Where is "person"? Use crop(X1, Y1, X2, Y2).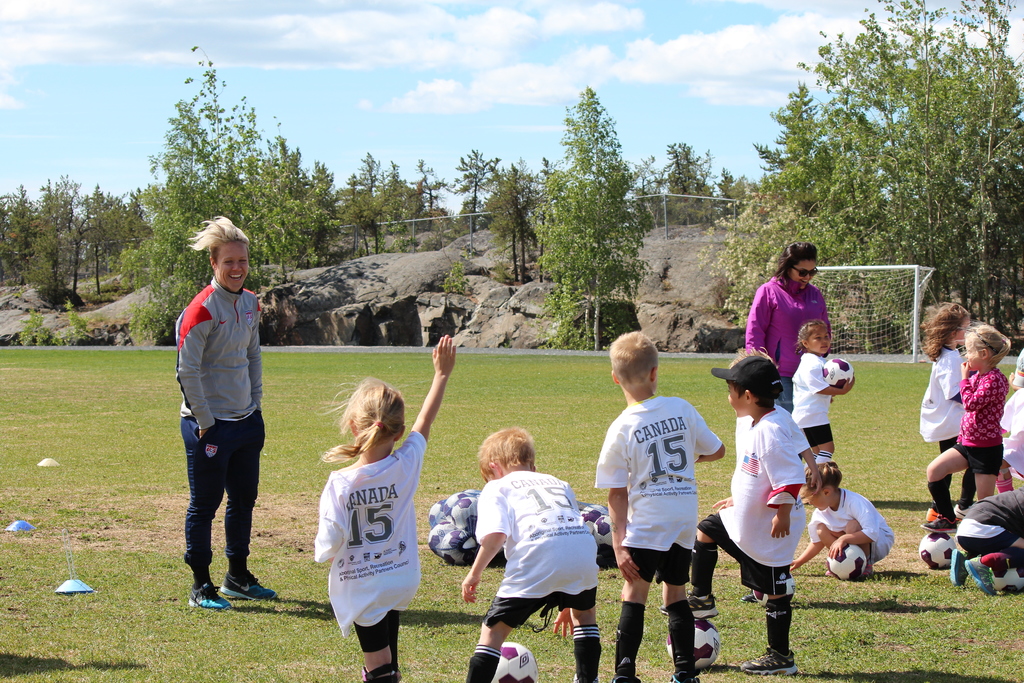
crop(807, 450, 901, 577).
